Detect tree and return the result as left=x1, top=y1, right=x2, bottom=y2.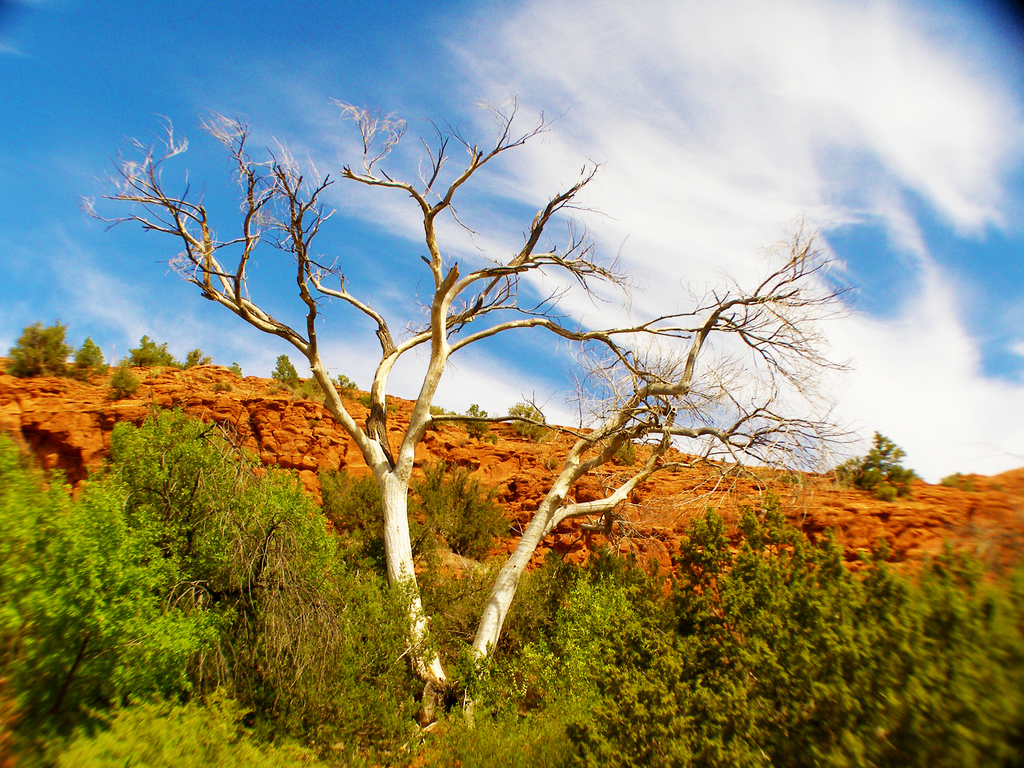
left=212, top=474, right=349, bottom=765.
